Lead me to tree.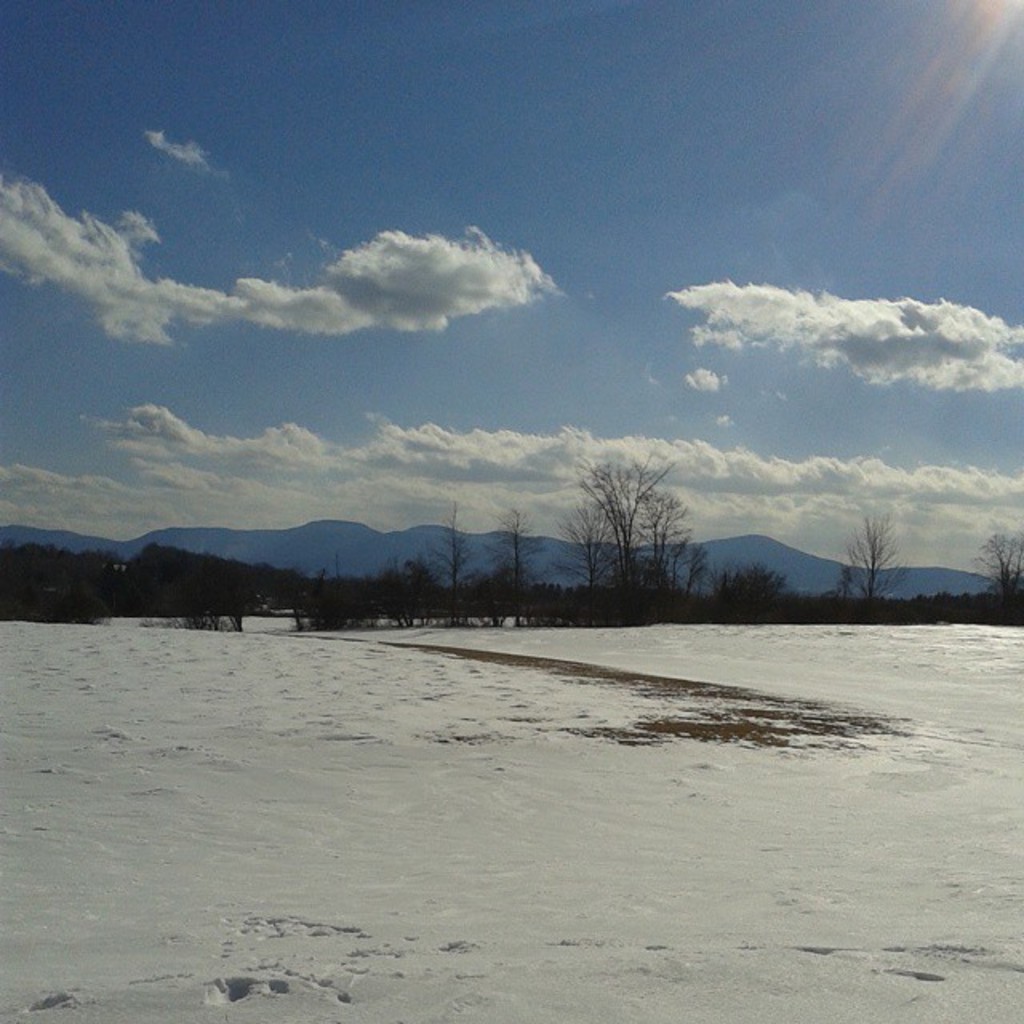
Lead to [x1=957, y1=526, x2=1022, y2=626].
